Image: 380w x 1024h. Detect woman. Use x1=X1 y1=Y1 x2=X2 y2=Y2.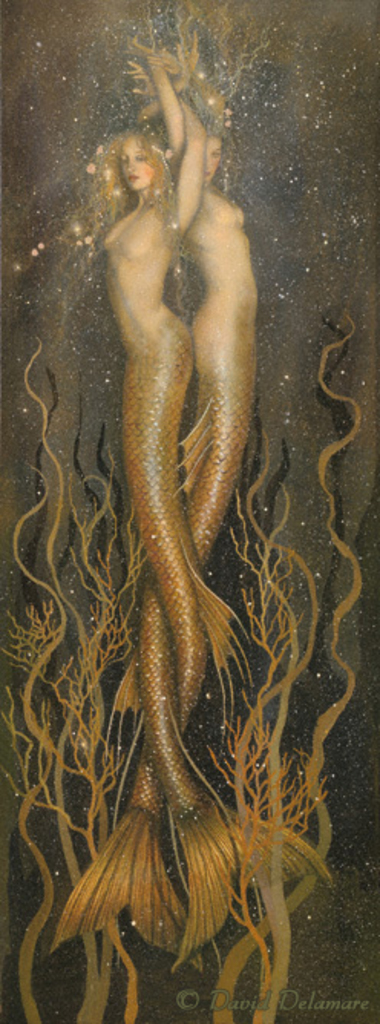
x1=141 y1=34 x2=329 y2=983.
